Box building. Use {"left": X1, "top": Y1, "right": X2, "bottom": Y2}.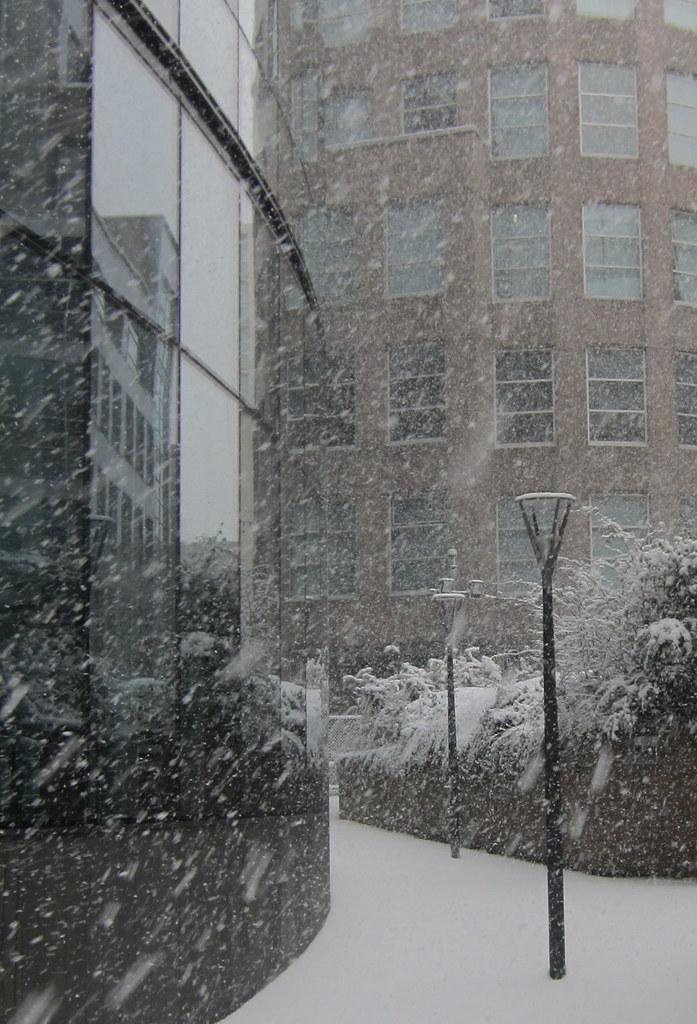
{"left": 251, "top": 0, "right": 696, "bottom": 673}.
